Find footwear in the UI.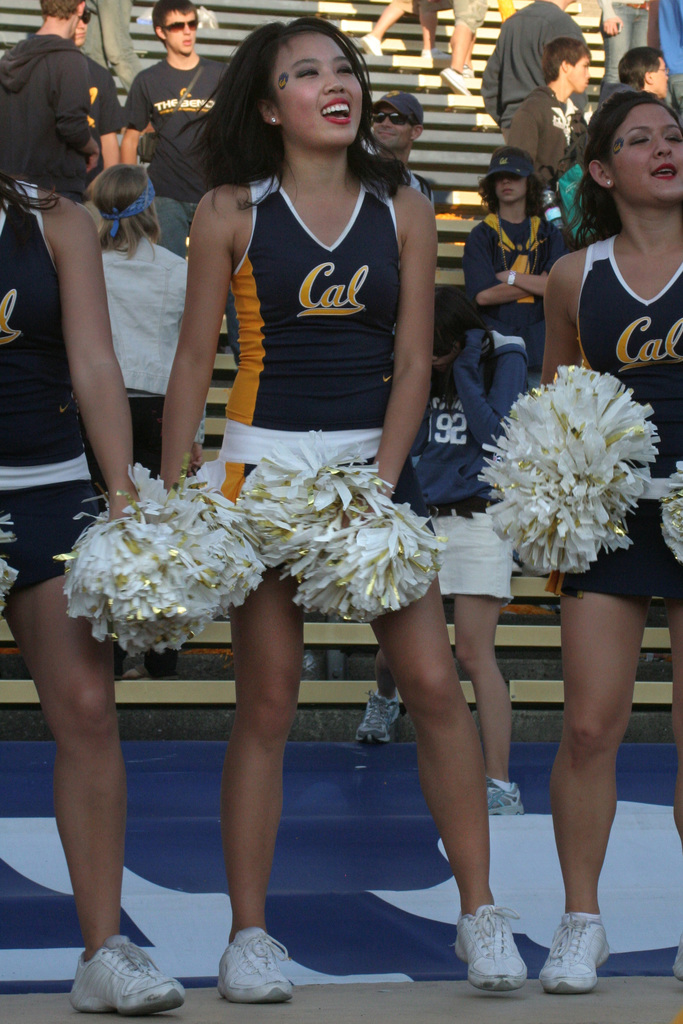
UI element at Rect(359, 690, 403, 739).
